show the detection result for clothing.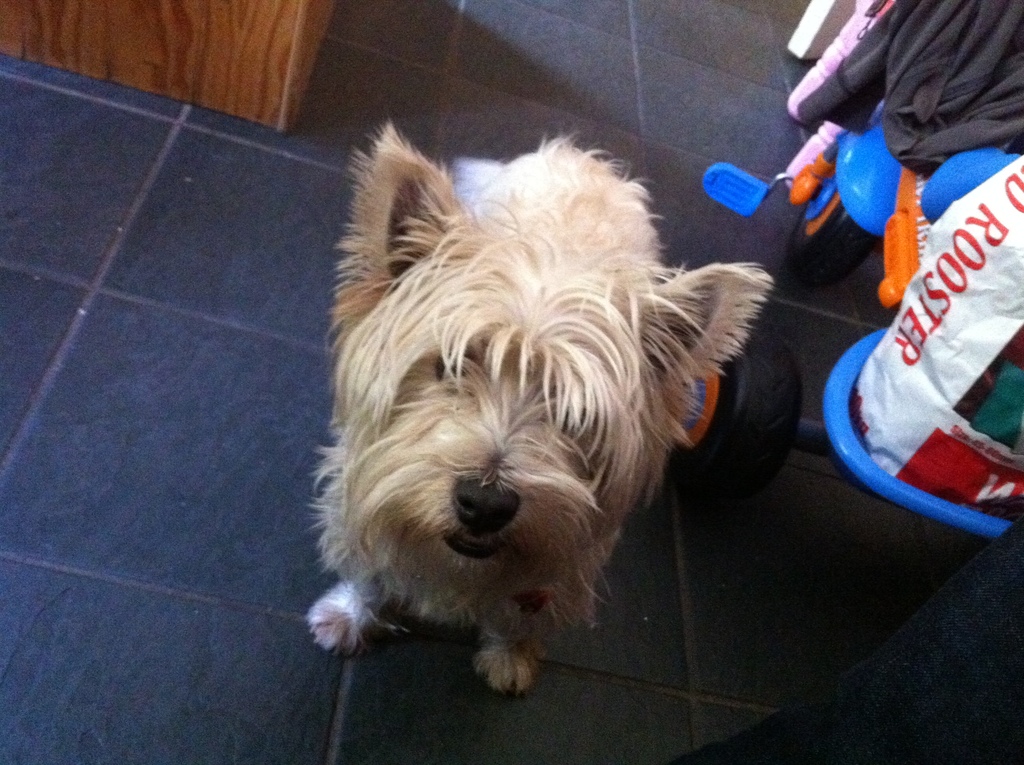
crop(831, 88, 1023, 531).
